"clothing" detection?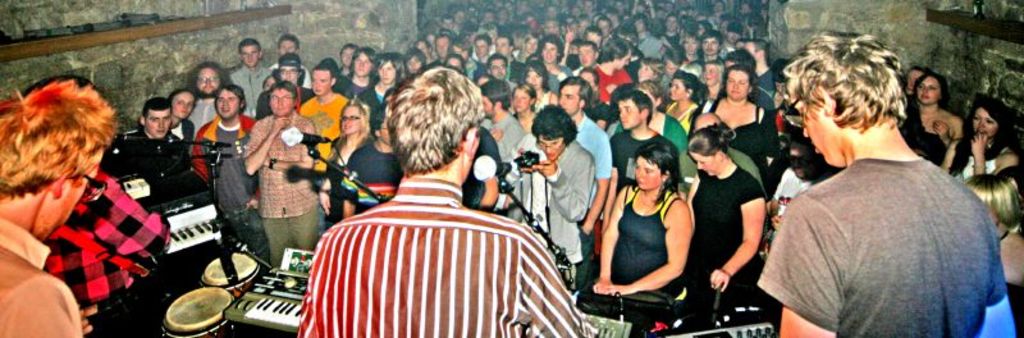
961/141/1000/206
